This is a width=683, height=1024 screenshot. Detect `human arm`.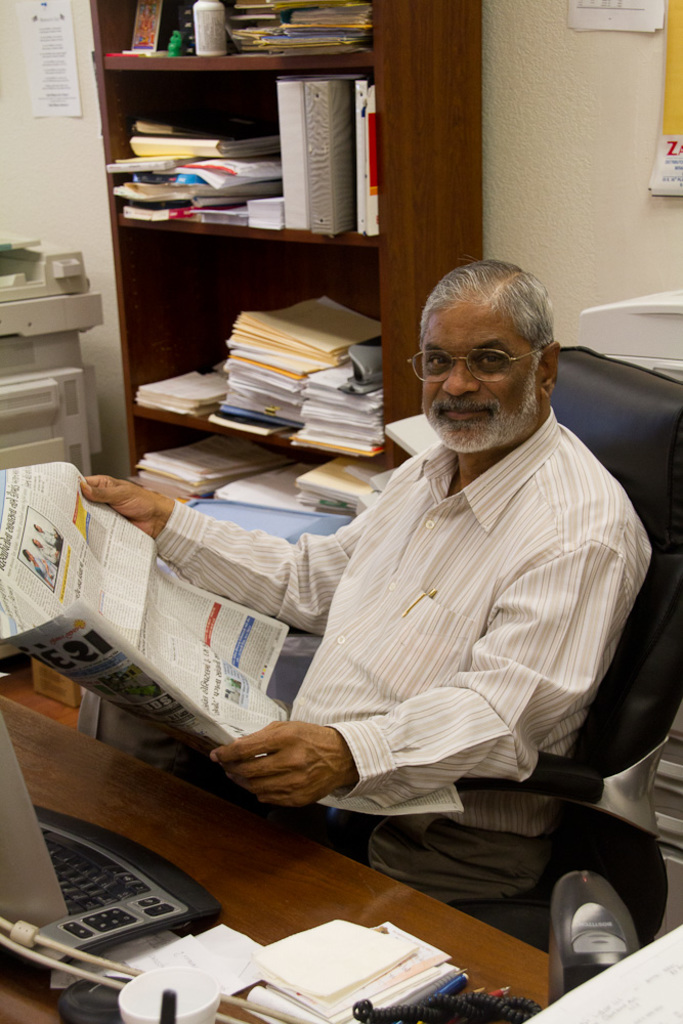
<box>75,469,368,639</box>.
